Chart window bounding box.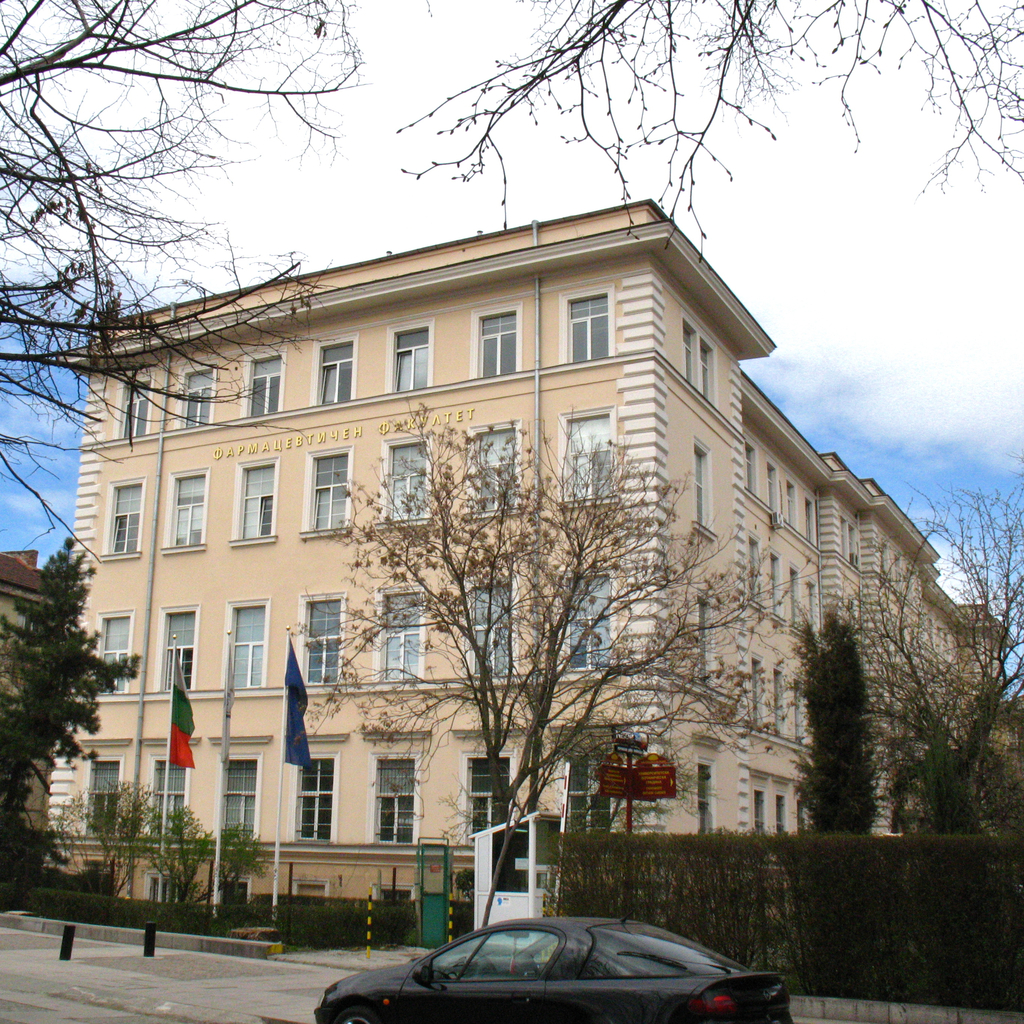
Charted: x1=697, y1=766, x2=712, y2=831.
